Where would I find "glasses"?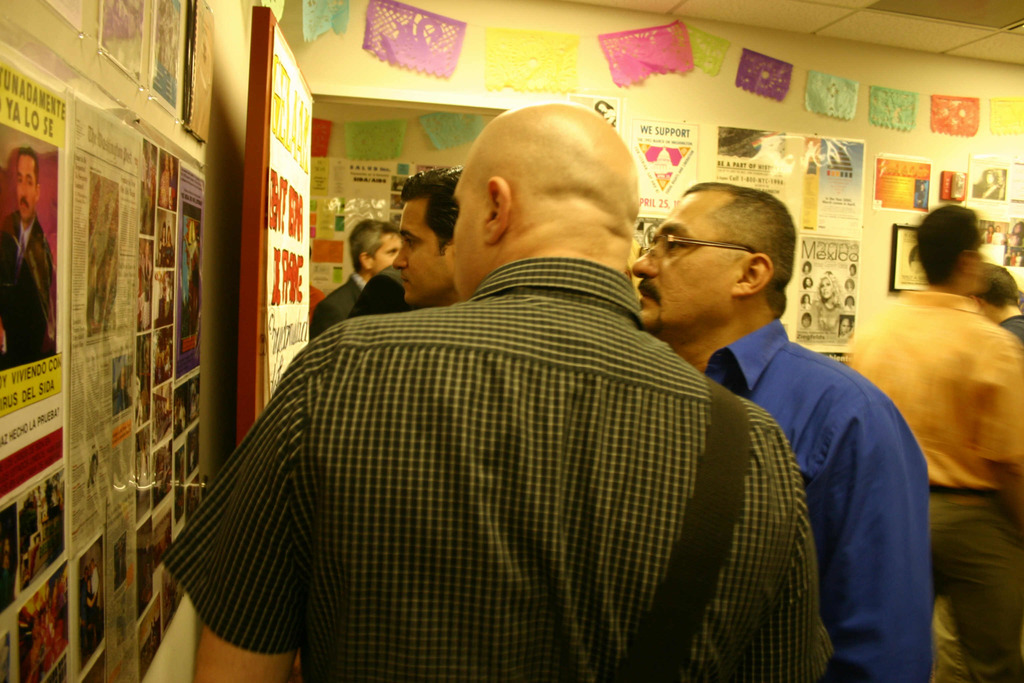
At bbox=[649, 230, 758, 263].
